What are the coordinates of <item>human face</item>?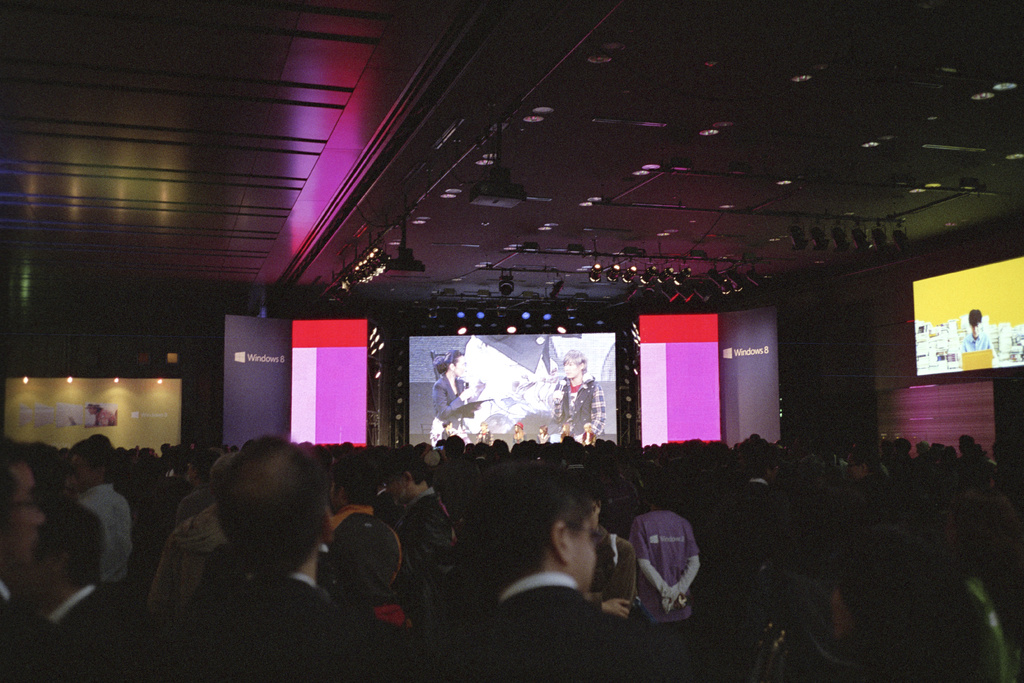
box(561, 358, 579, 375).
